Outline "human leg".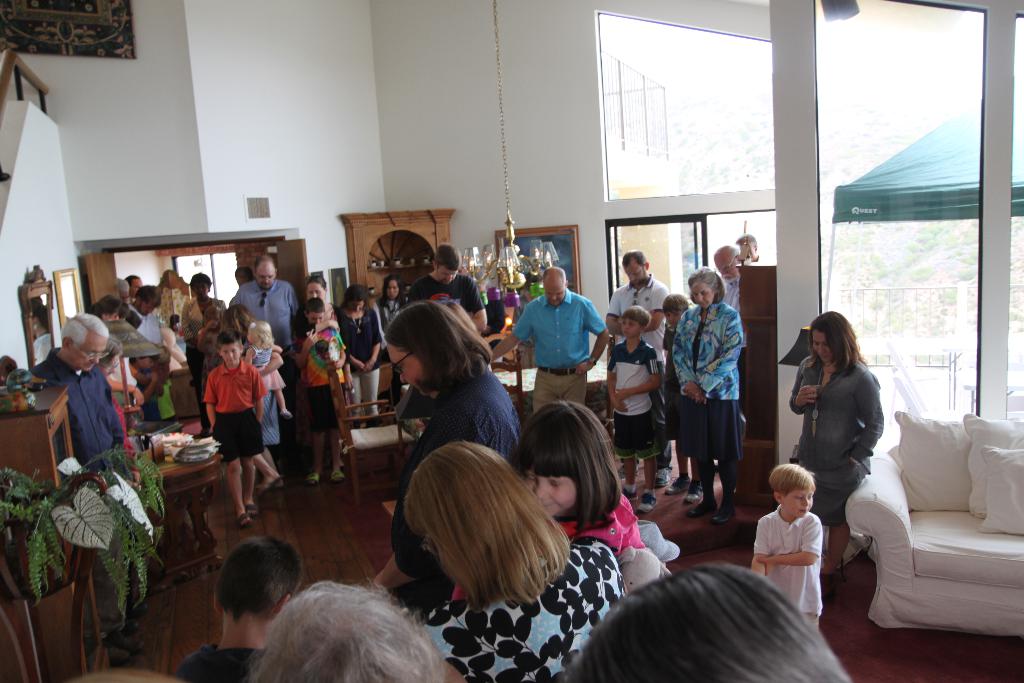
Outline: box(710, 461, 736, 524).
